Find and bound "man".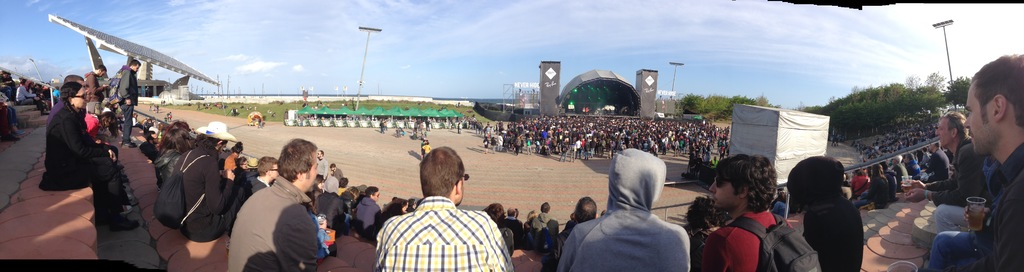
Bound: crop(573, 139, 582, 157).
